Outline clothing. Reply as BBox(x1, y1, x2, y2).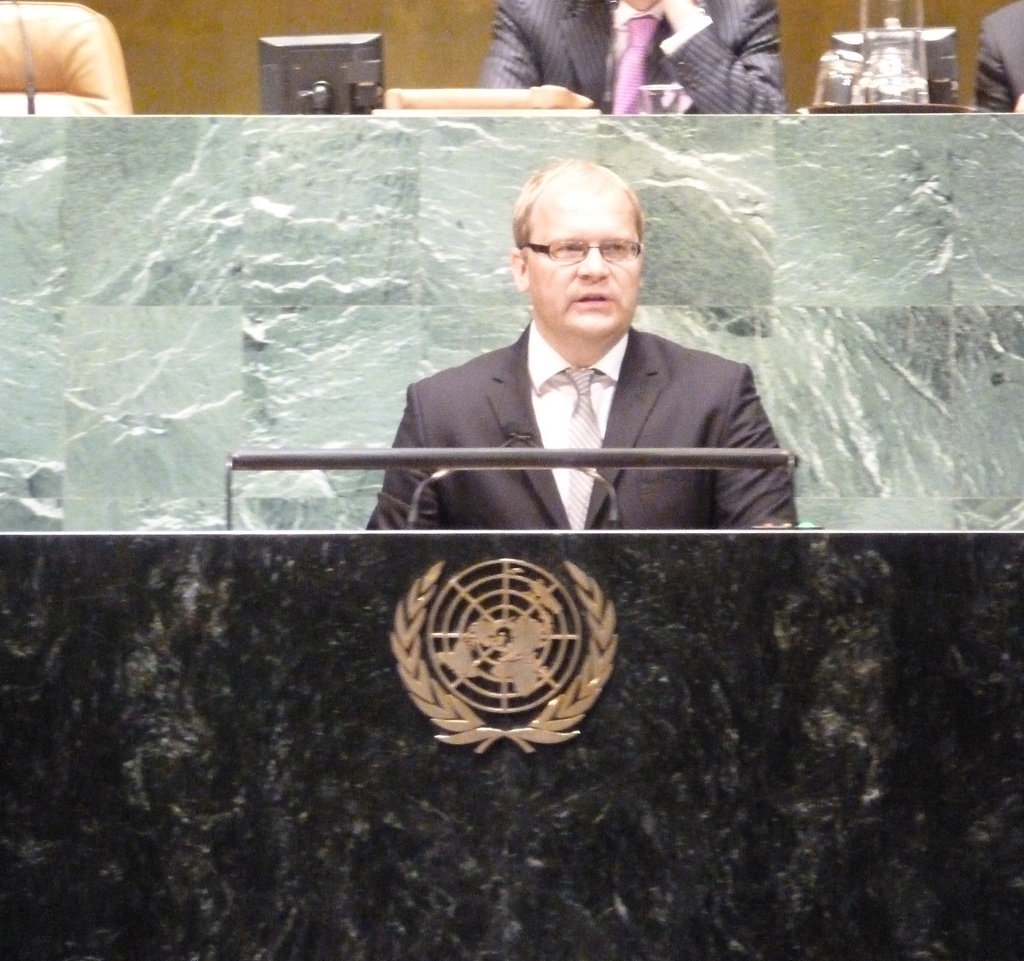
BBox(483, 0, 783, 115).
